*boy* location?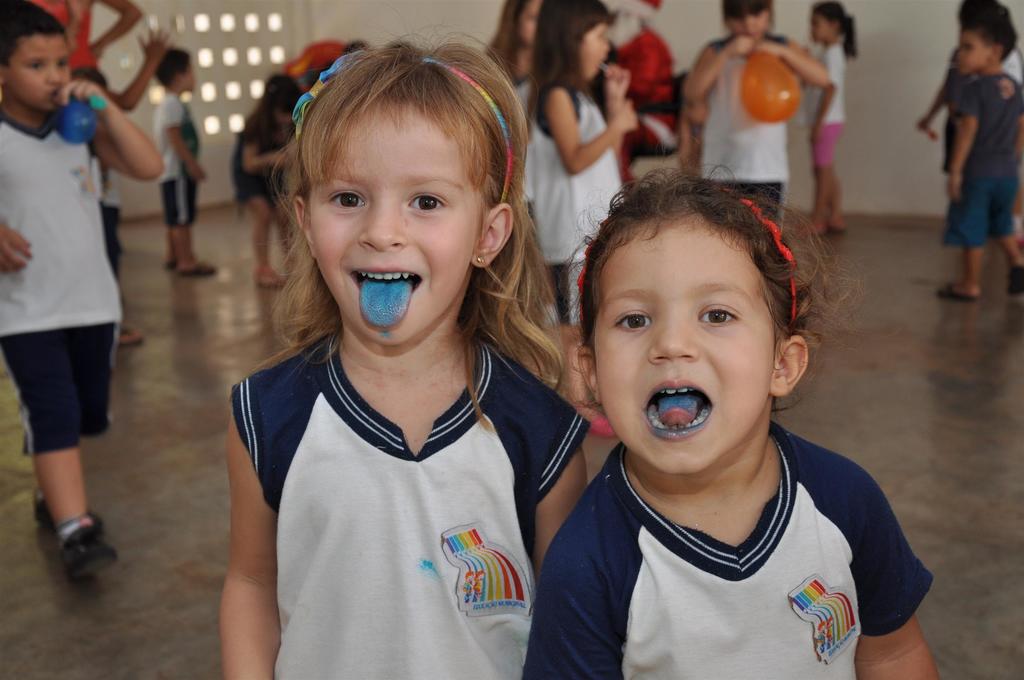
select_region(153, 46, 219, 276)
